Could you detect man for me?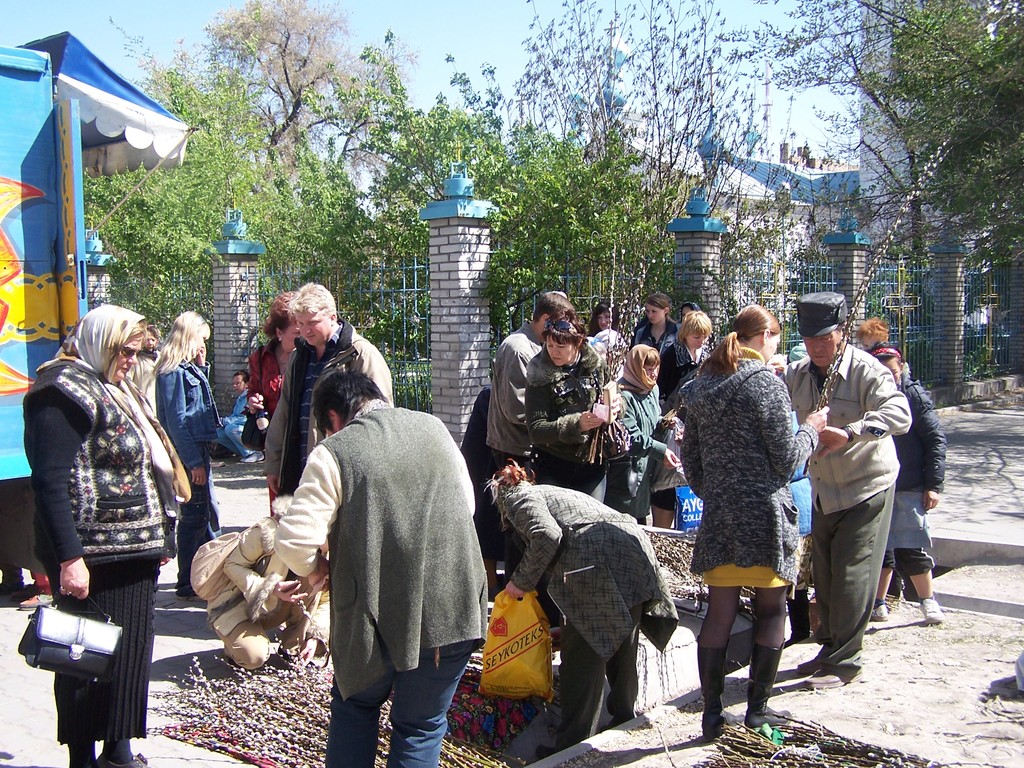
Detection result: (261, 310, 480, 760).
